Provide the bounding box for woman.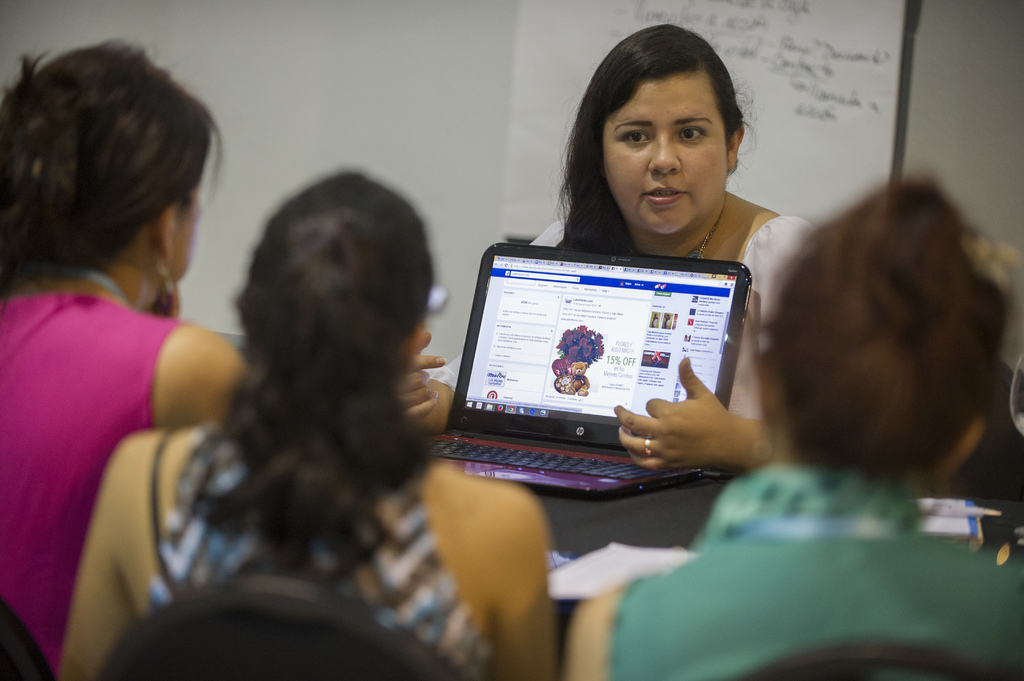
locate(0, 34, 267, 669).
